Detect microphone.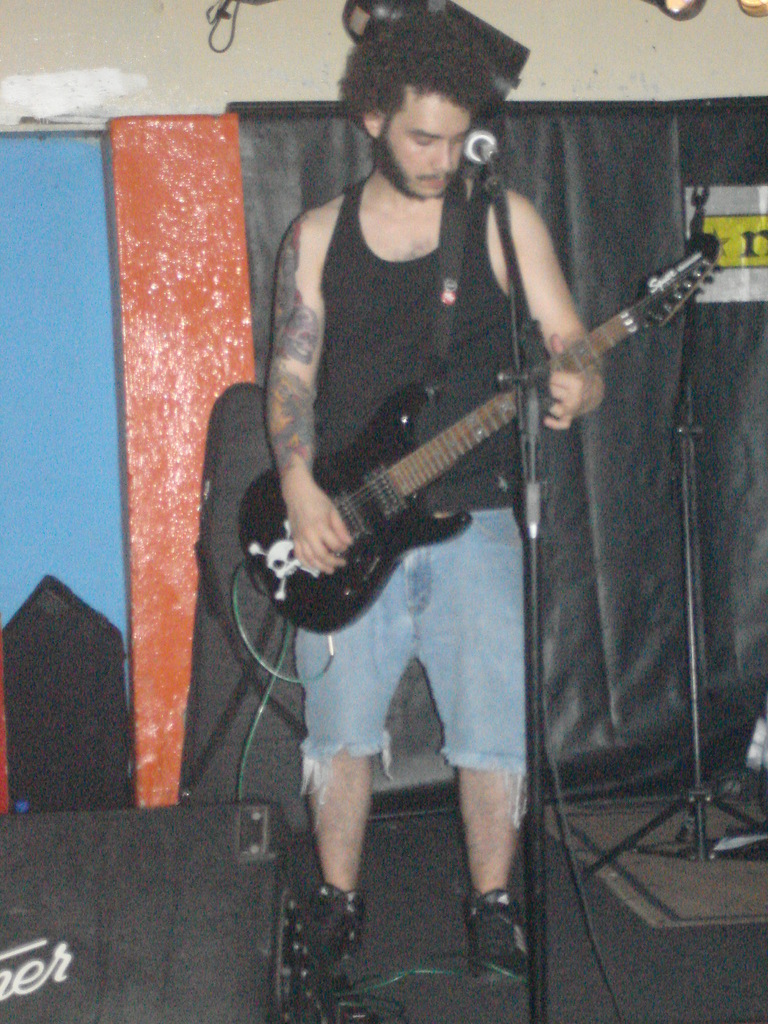
Detected at BBox(461, 124, 504, 166).
